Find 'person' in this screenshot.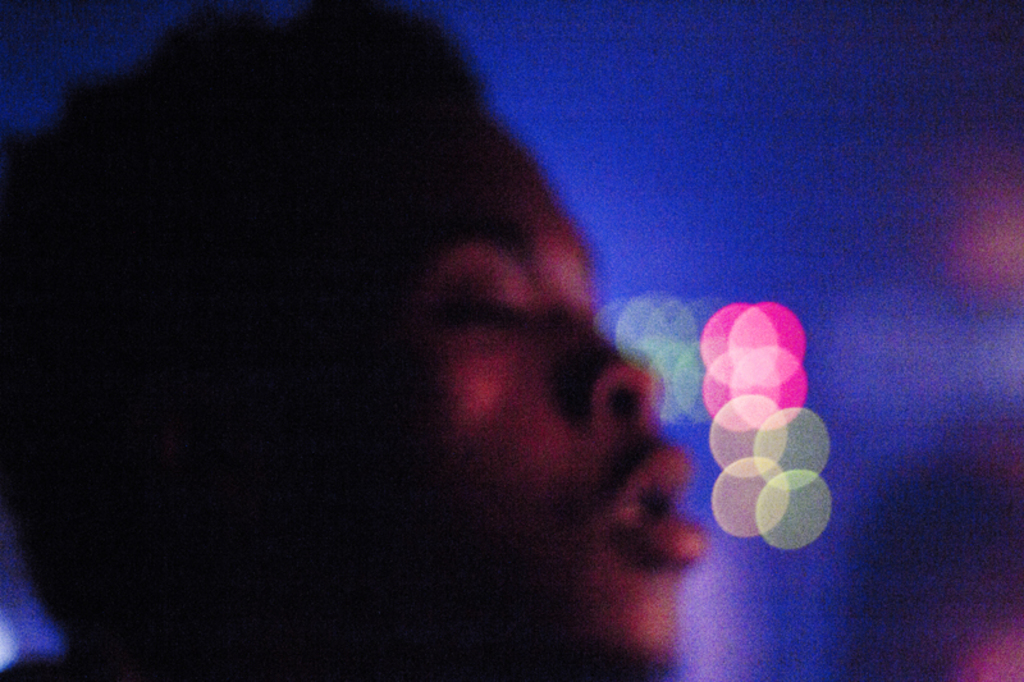
The bounding box for 'person' is select_region(0, 0, 709, 681).
